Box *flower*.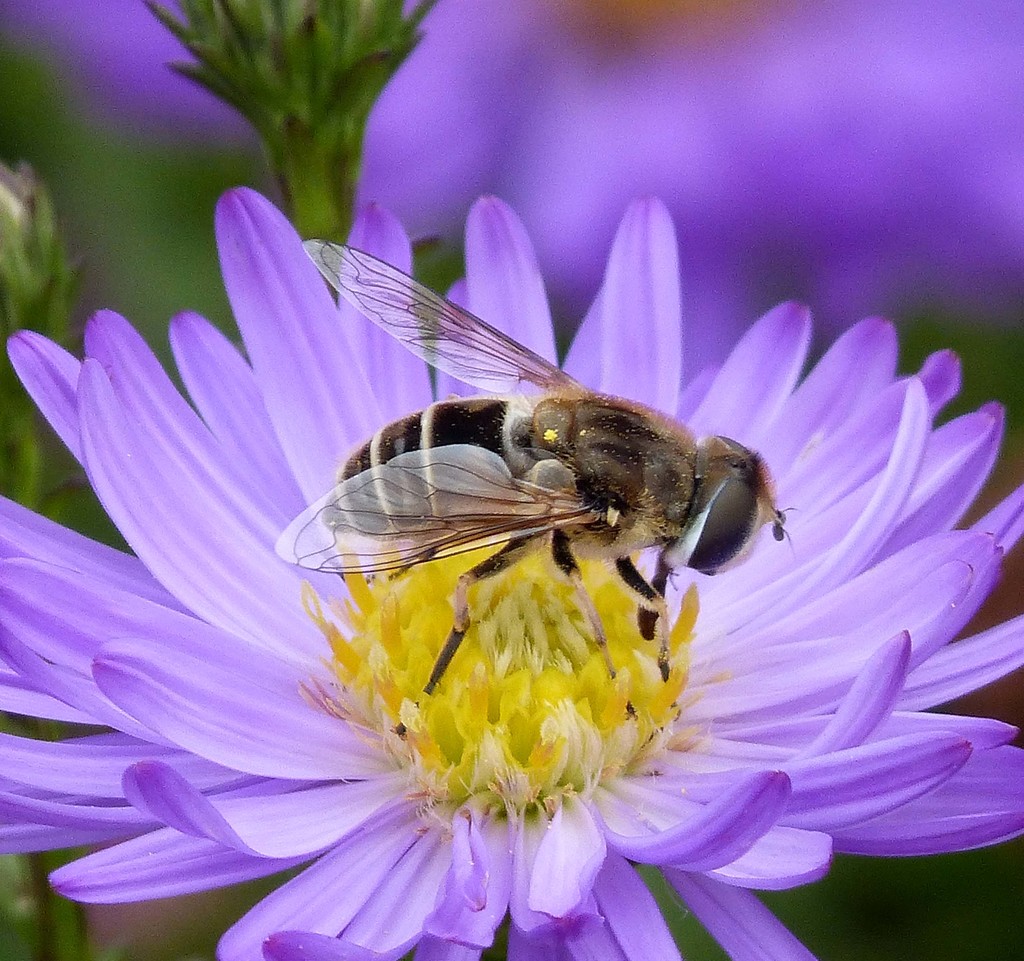
(x1=0, y1=176, x2=1023, y2=960).
